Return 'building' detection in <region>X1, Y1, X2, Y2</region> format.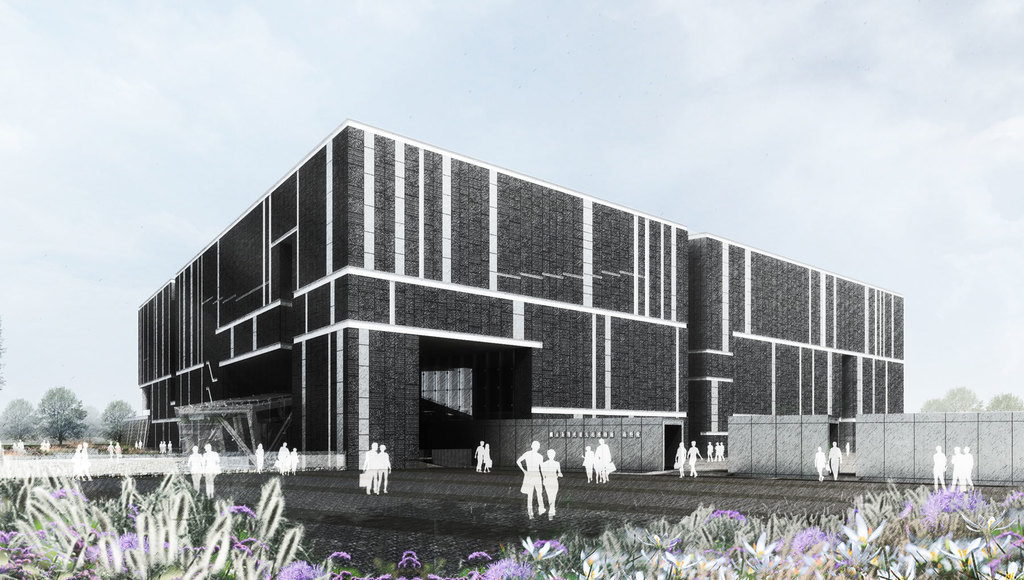
<region>135, 118, 902, 472</region>.
